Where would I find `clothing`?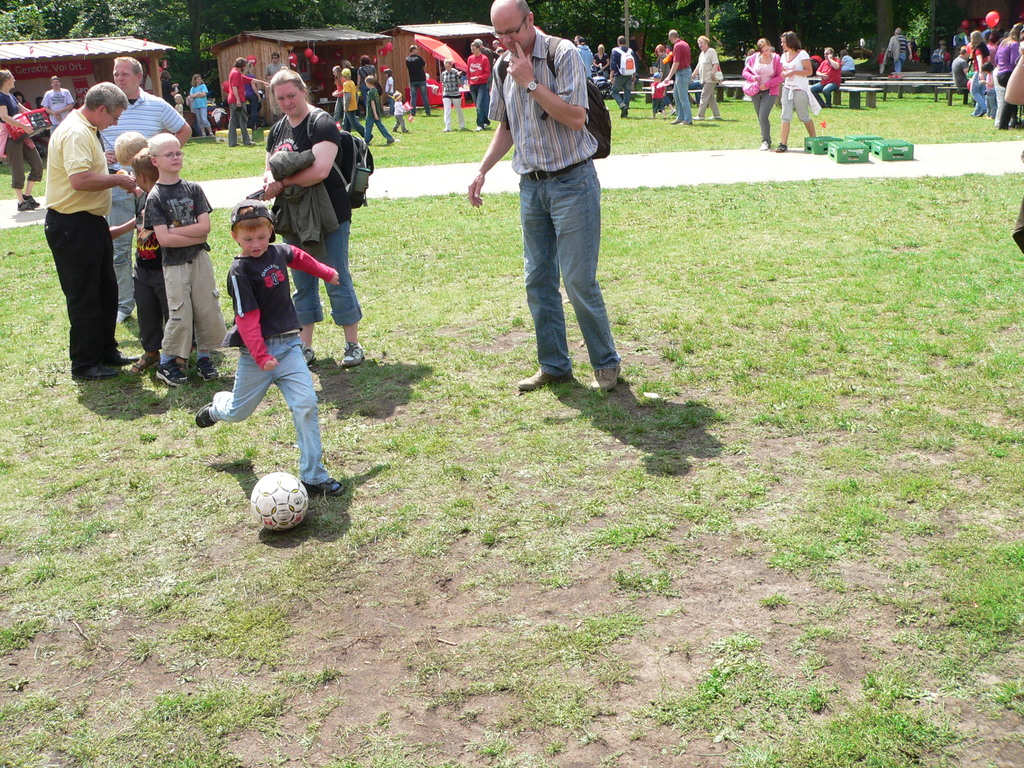
At rect(407, 54, 423, 89).
